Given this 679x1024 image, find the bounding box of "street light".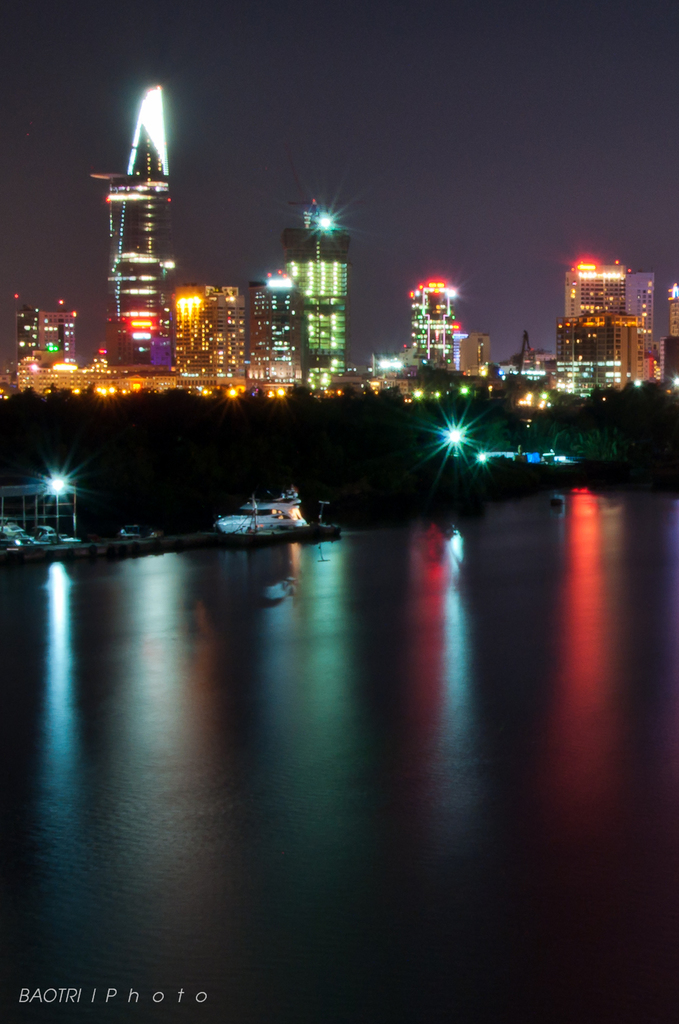
rect(48, 474, 69, 530).
